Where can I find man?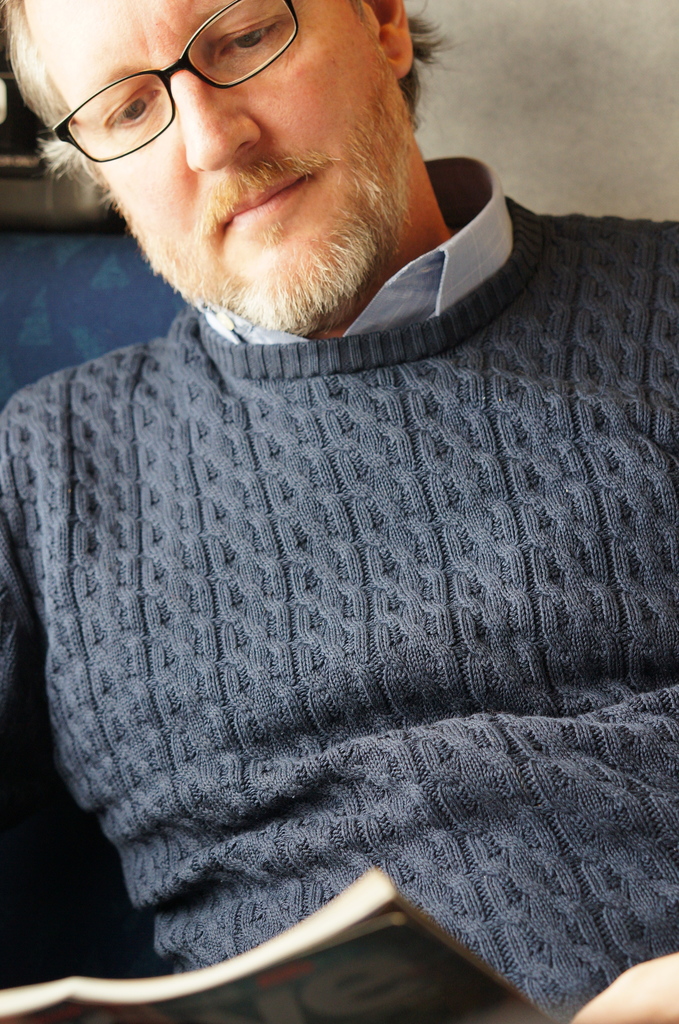
You can find it at rect(0, 0, 678, 1020).
